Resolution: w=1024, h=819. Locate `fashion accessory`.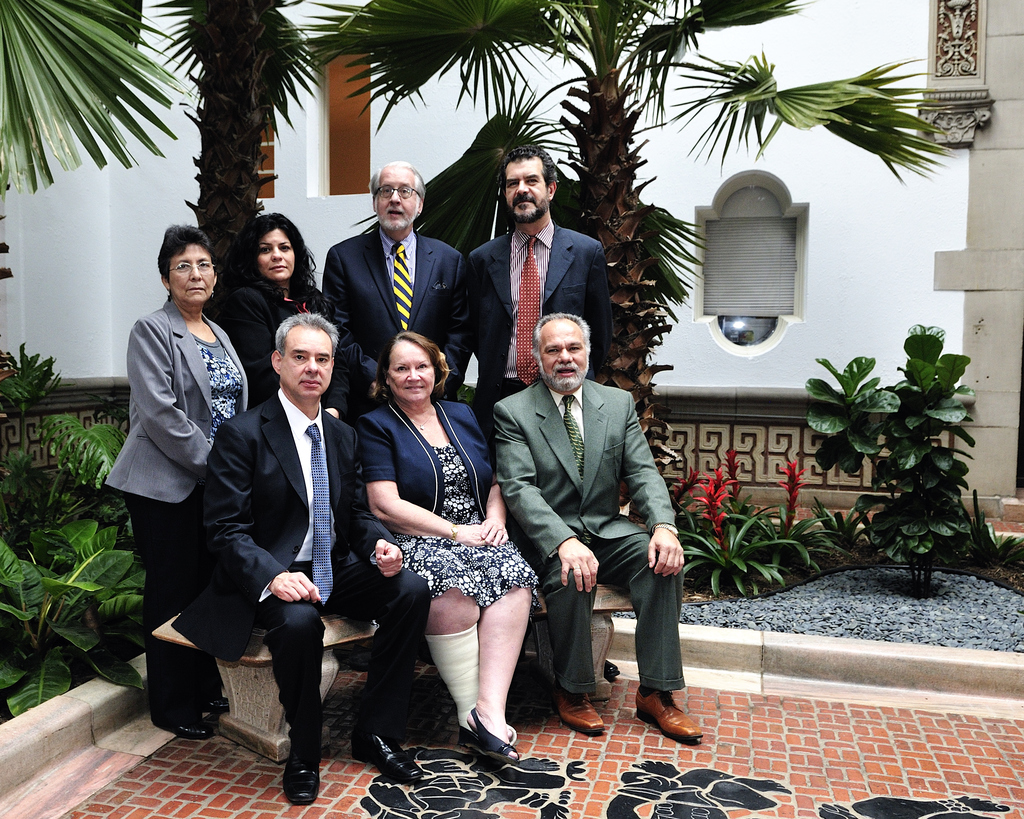
left=564, top=391, right=589, bottom=487.
